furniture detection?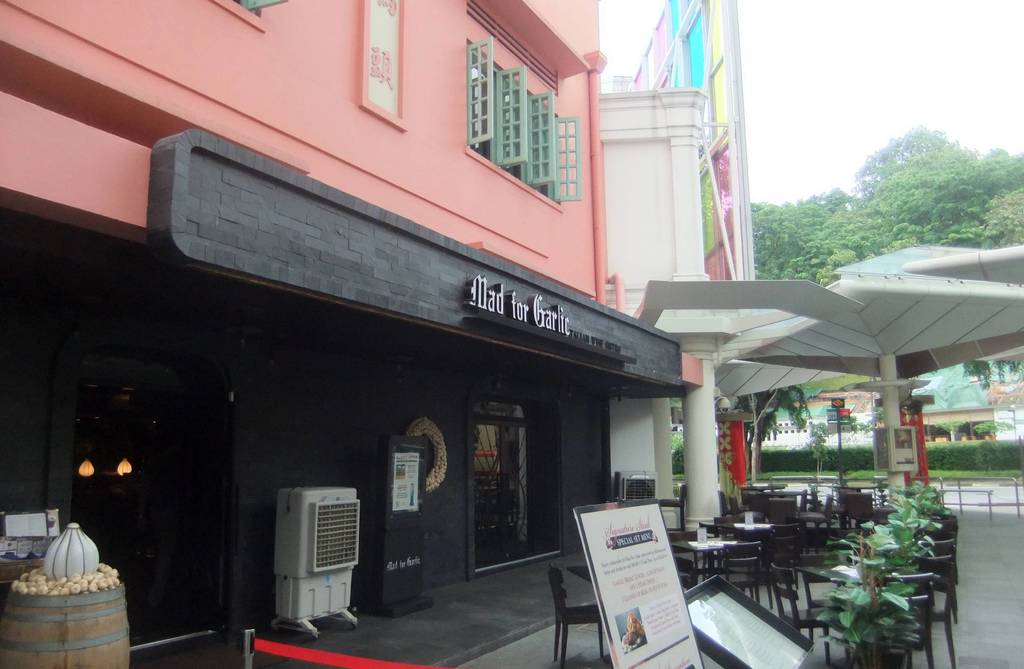
(837,487,866,531)
